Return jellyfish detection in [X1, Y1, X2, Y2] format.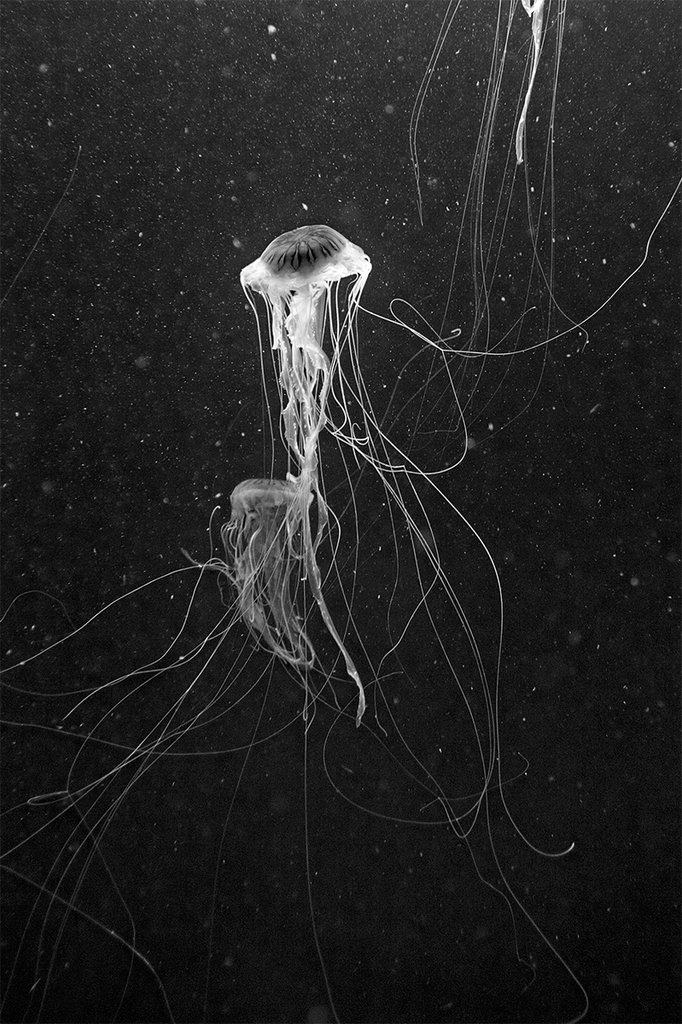
[239, 225, 573, 1022].
